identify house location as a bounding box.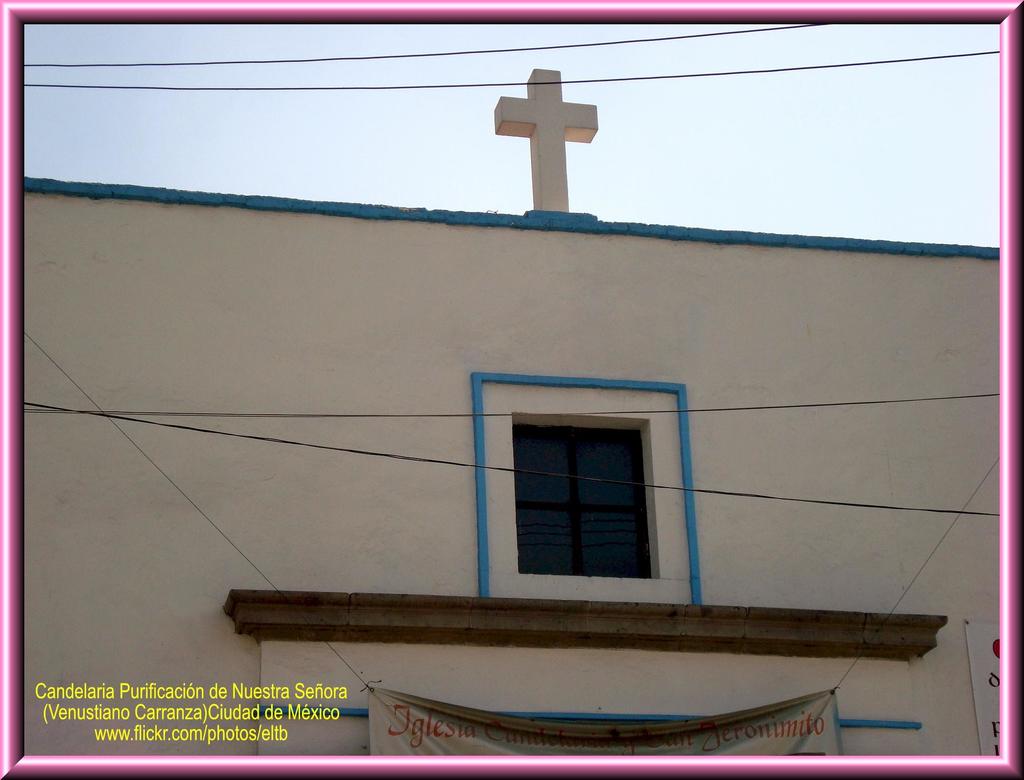
[23,69,1001,758].
